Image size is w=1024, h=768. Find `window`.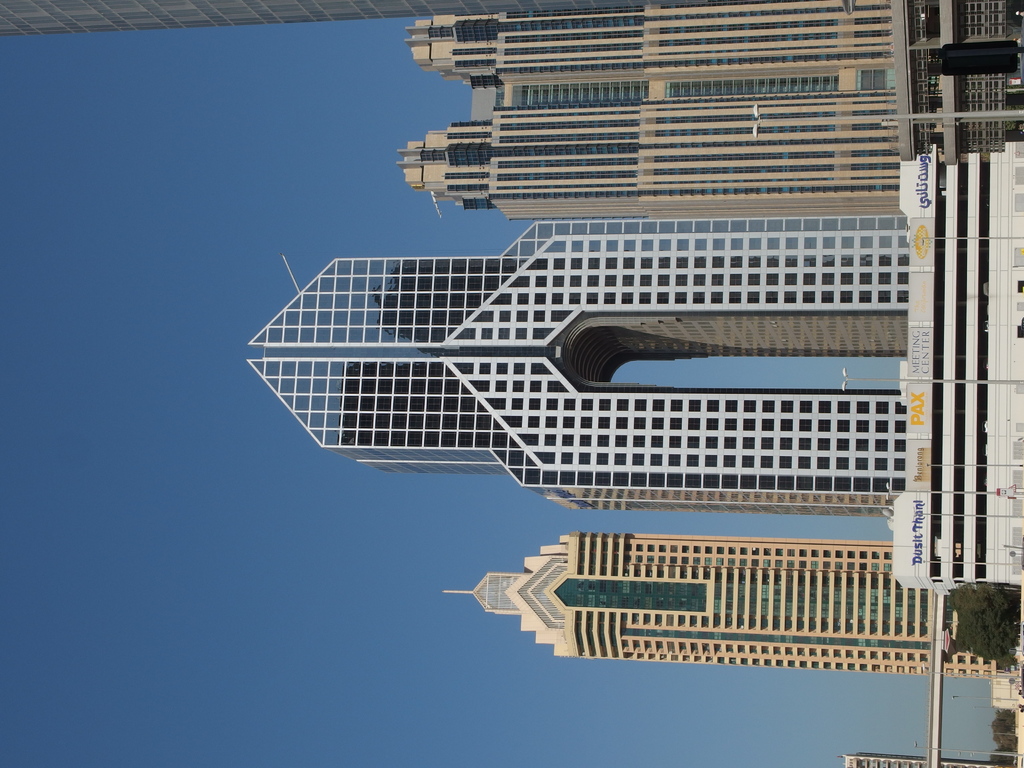
677,257,689,269.
